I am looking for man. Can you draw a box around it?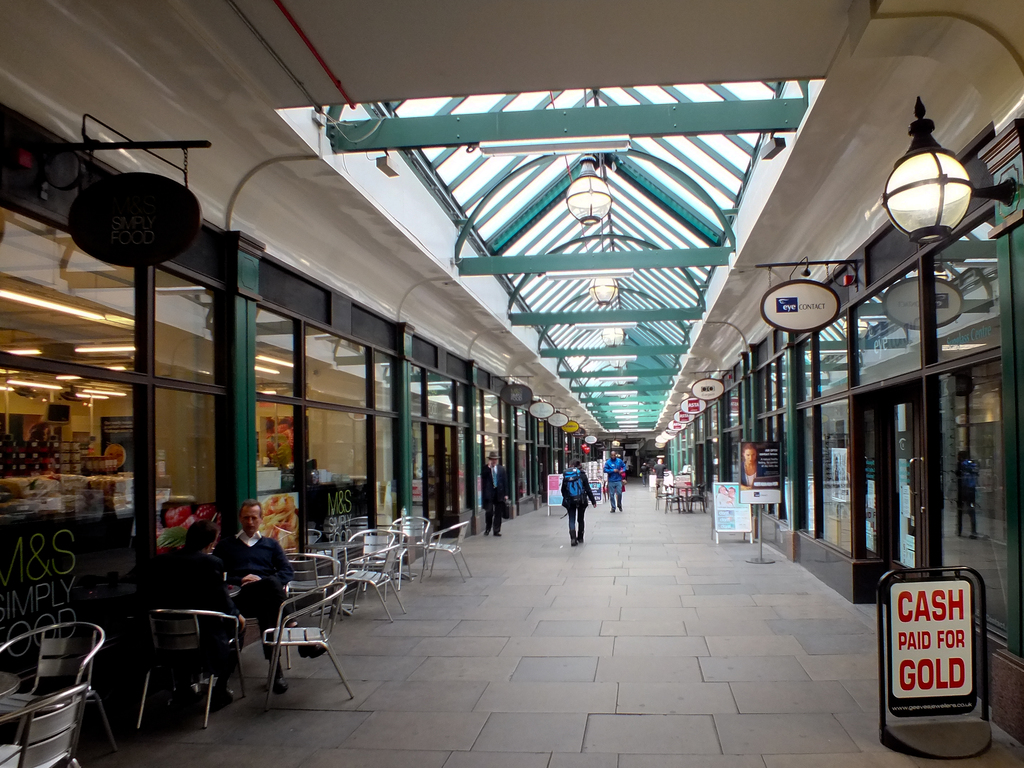
Sure, the bounding box is <bbox>556, 457, 595, 551</bbox>.
